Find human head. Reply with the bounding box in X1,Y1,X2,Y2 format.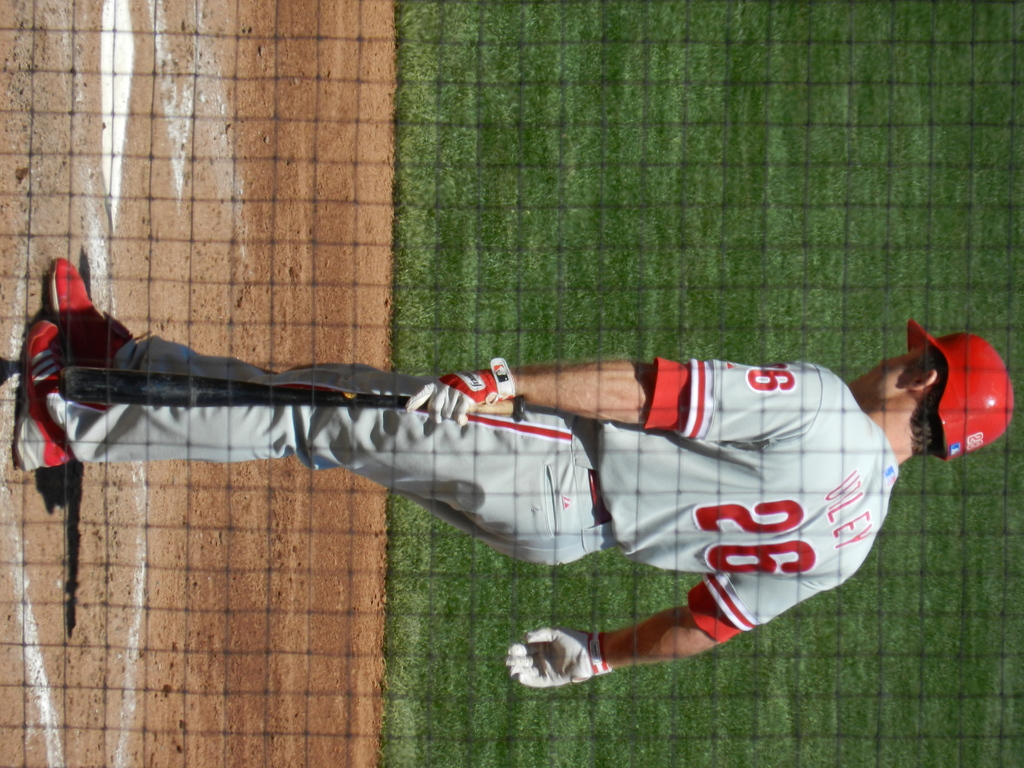
860,328,1007,470.
